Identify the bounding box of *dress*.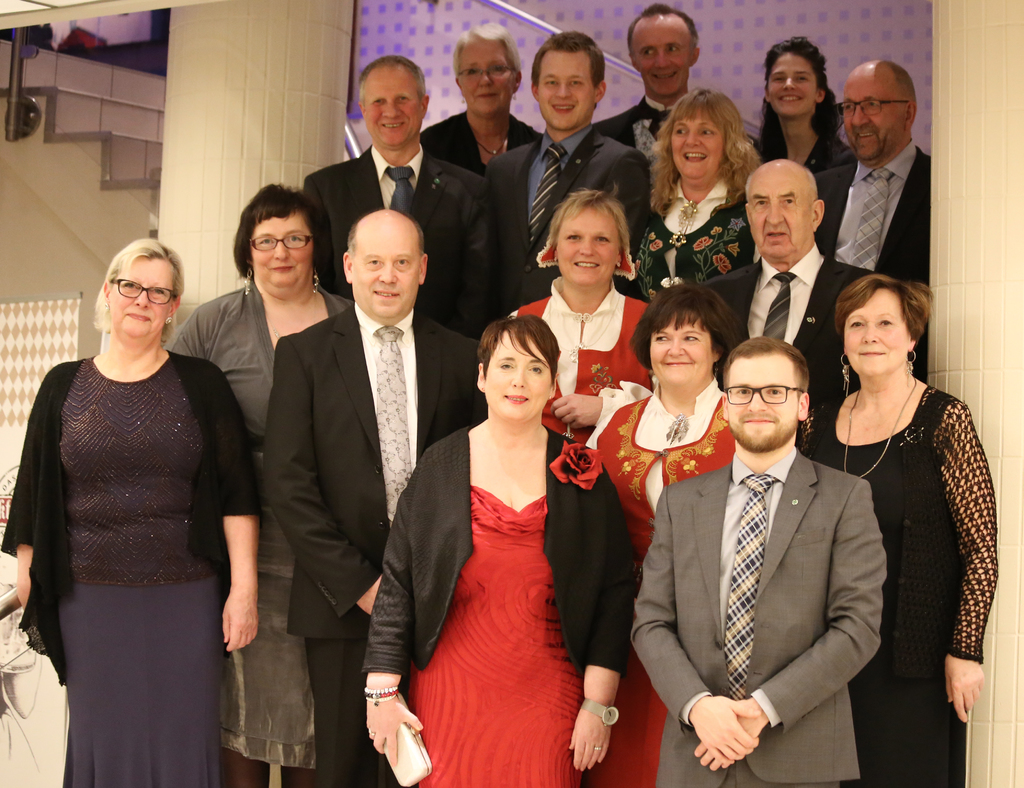
box(165, 273, 356, 764).
